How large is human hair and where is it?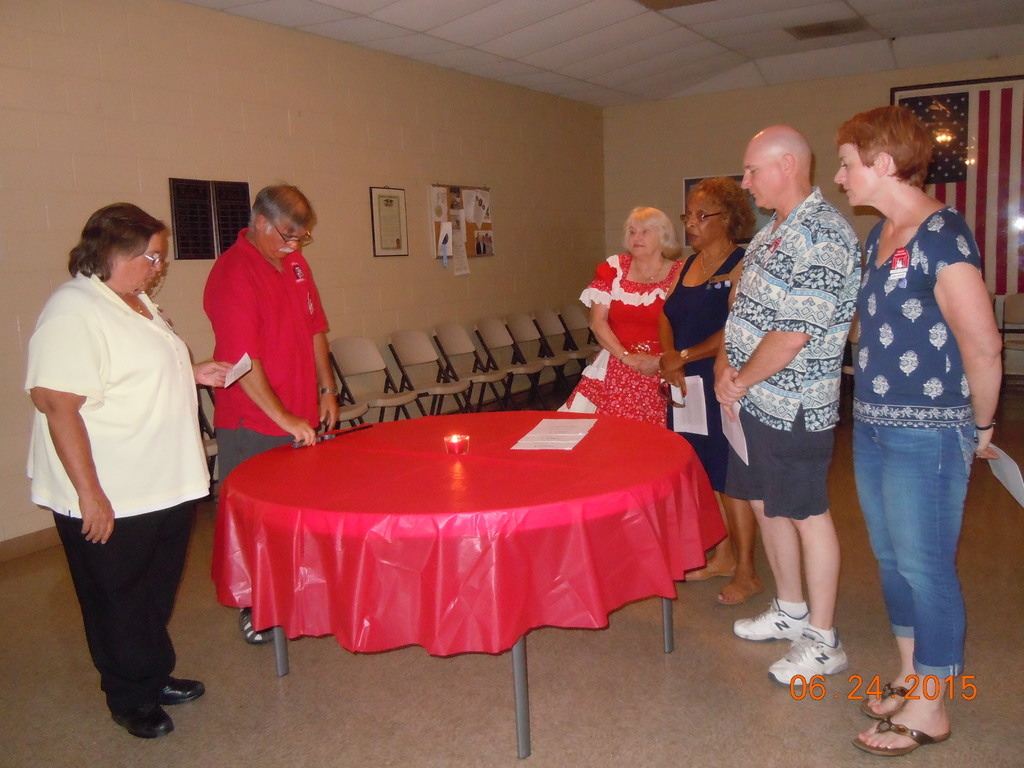
Bounding box: 621,203,682,260.
